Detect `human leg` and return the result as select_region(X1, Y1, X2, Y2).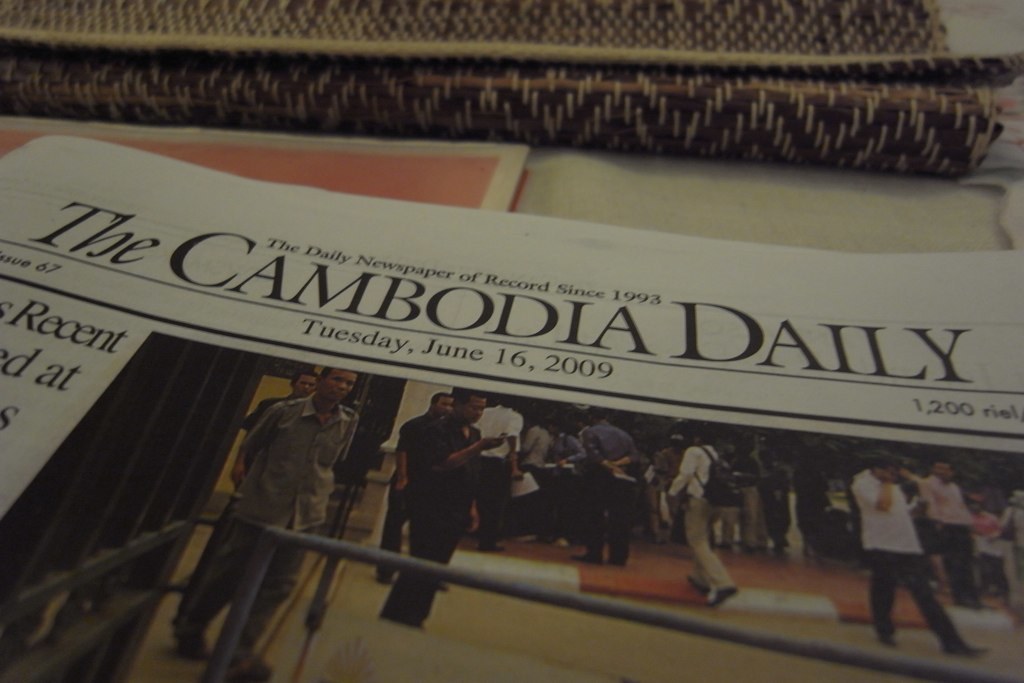
select_region(571, 467, 609, 568).
